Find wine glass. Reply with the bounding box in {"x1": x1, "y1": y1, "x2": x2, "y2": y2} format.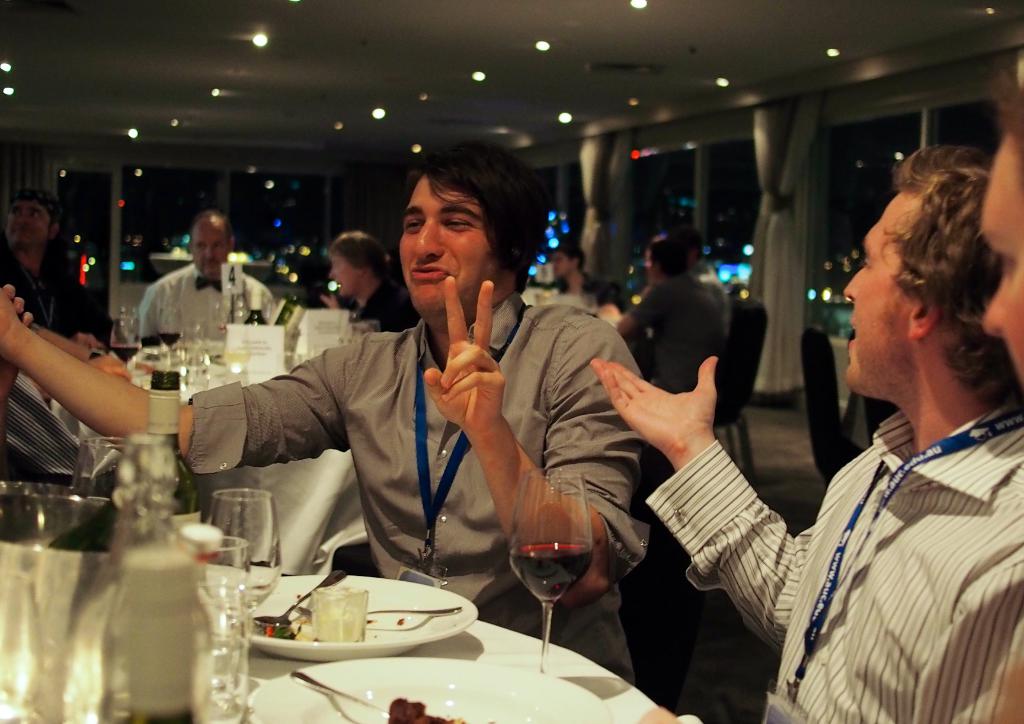
{"x1": 509, "y1": 472, "x2": 591, "y2": 670}.
